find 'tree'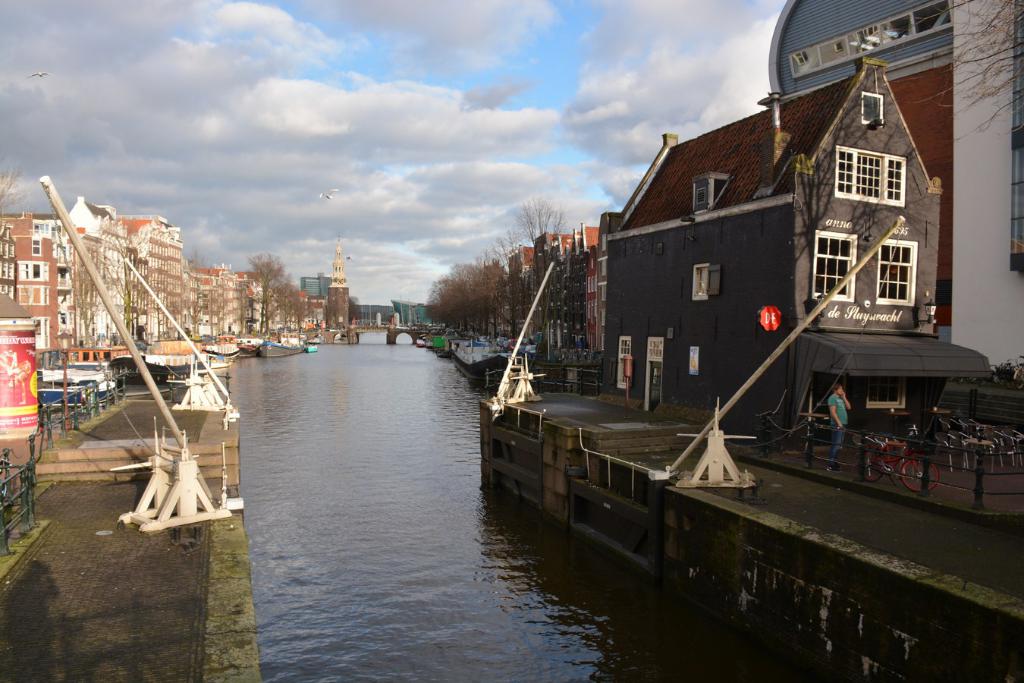
[x1=233, y1=244, x2=313, y2=338]
